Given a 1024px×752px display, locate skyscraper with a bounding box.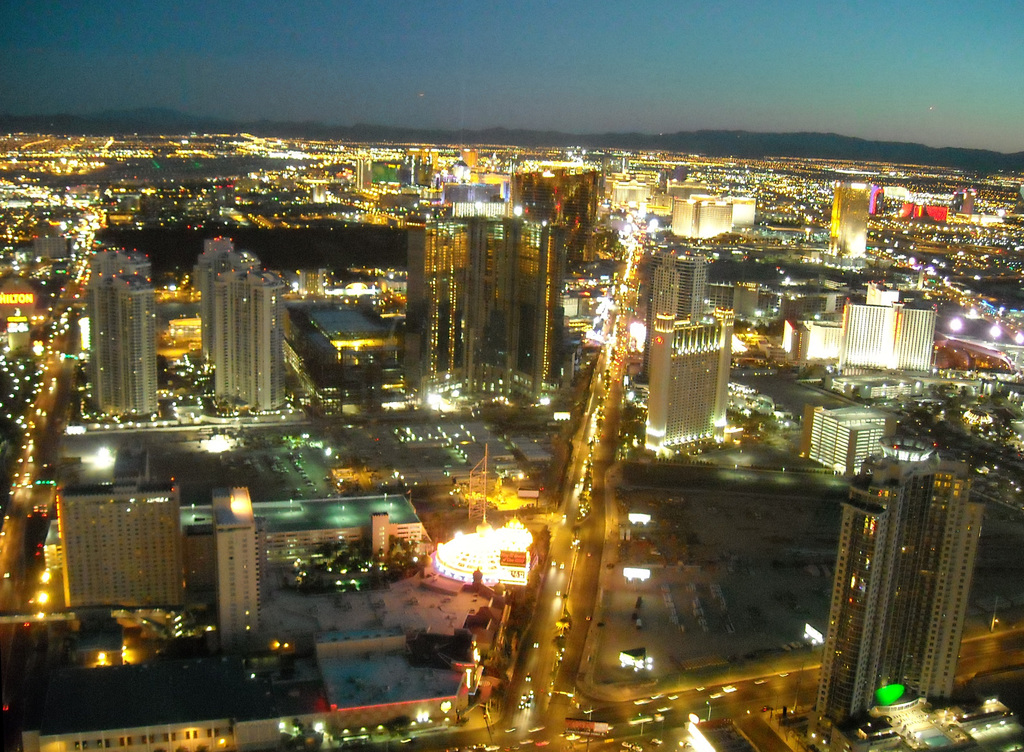
Located: detection(86, 266, 154, 407).
